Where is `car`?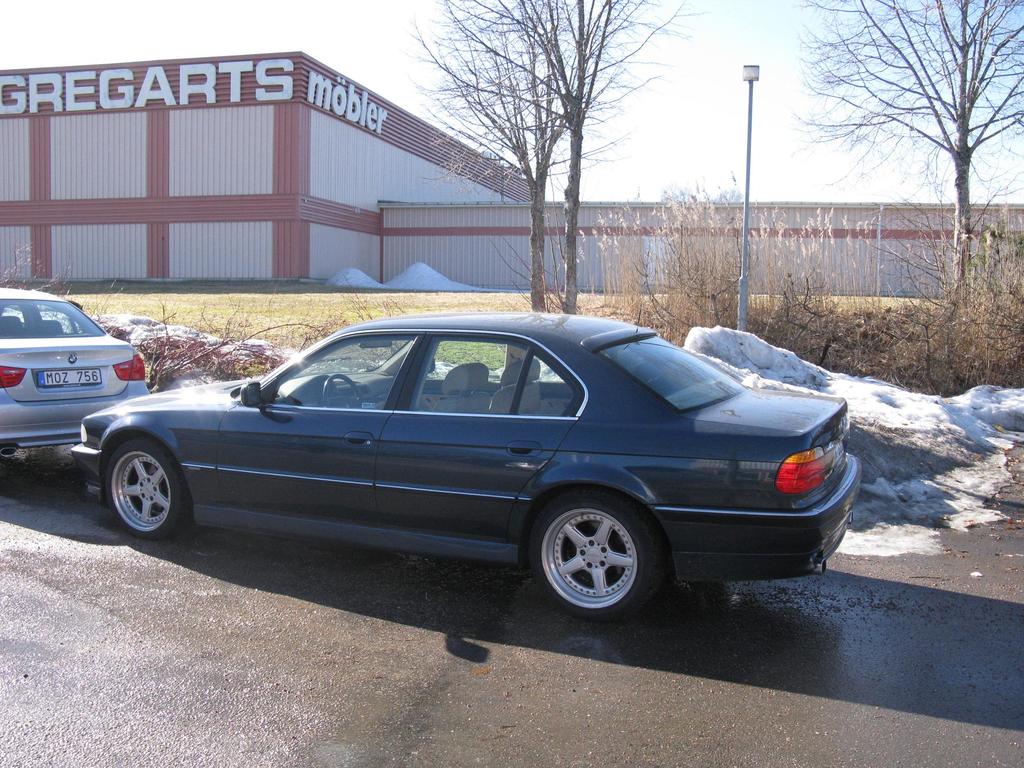
locate(0, 286, 147, 490).
